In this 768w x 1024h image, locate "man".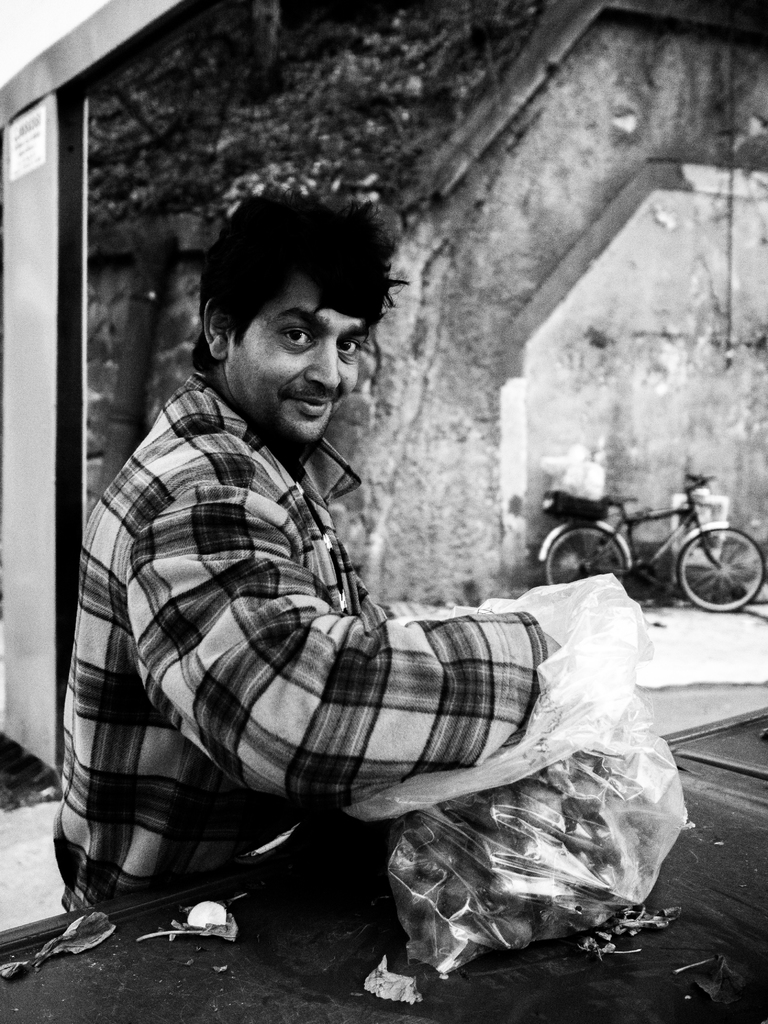
Bounding box: bbox(68, 189, 671, 944).
